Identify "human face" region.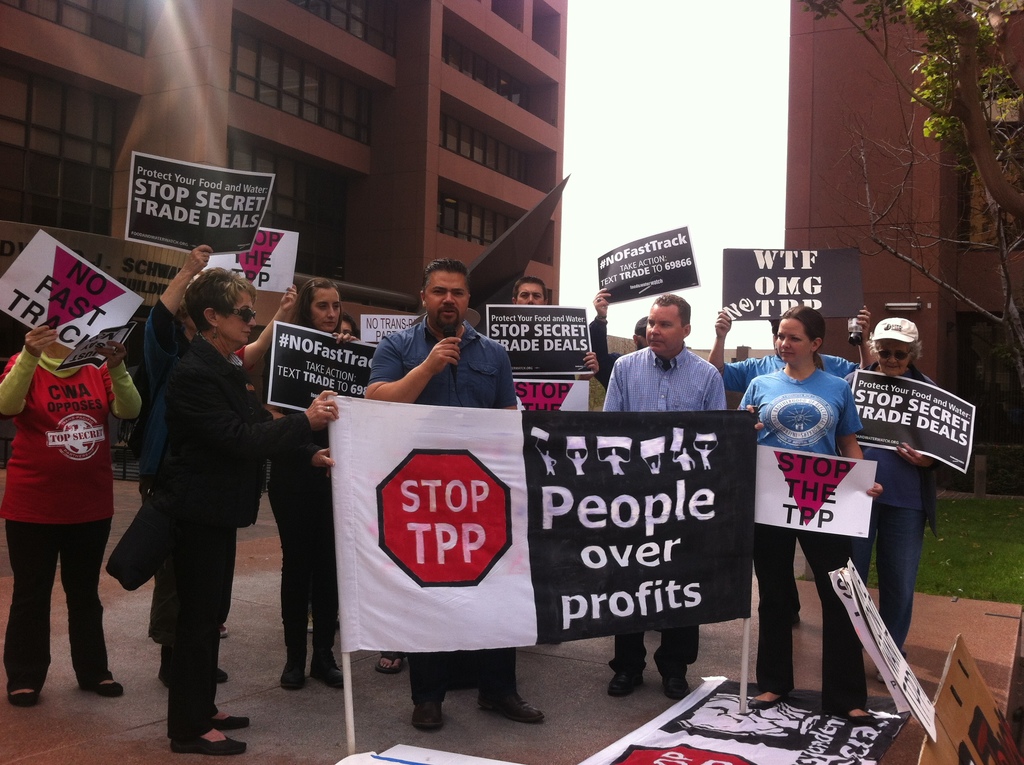
Region: (left=877, top=345, right=911, bottom=376).
